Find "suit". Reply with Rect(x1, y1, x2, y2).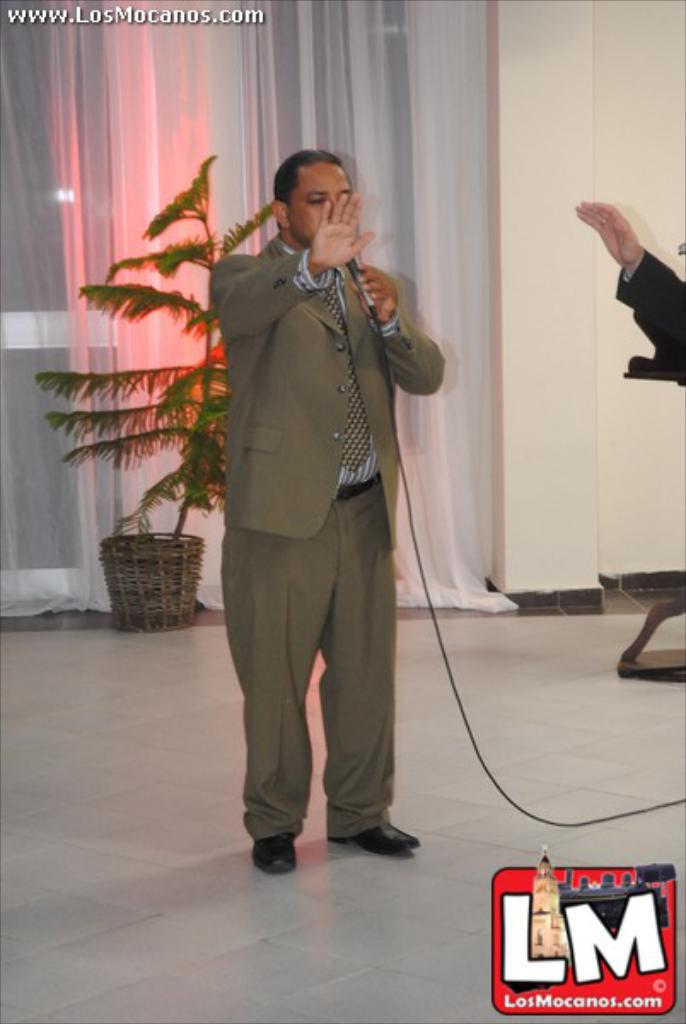
Rect(198, 218, 428, 865).
